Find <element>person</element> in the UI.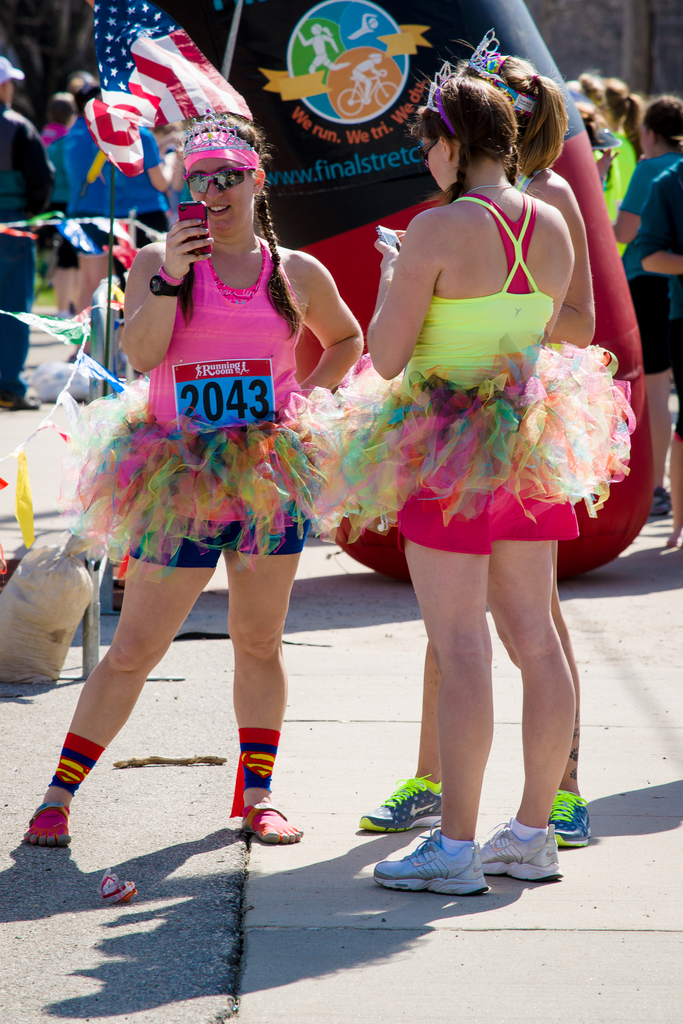
UI element at {"x1": 364, "y1": 69, "x2": 581, "y2": 888}.
